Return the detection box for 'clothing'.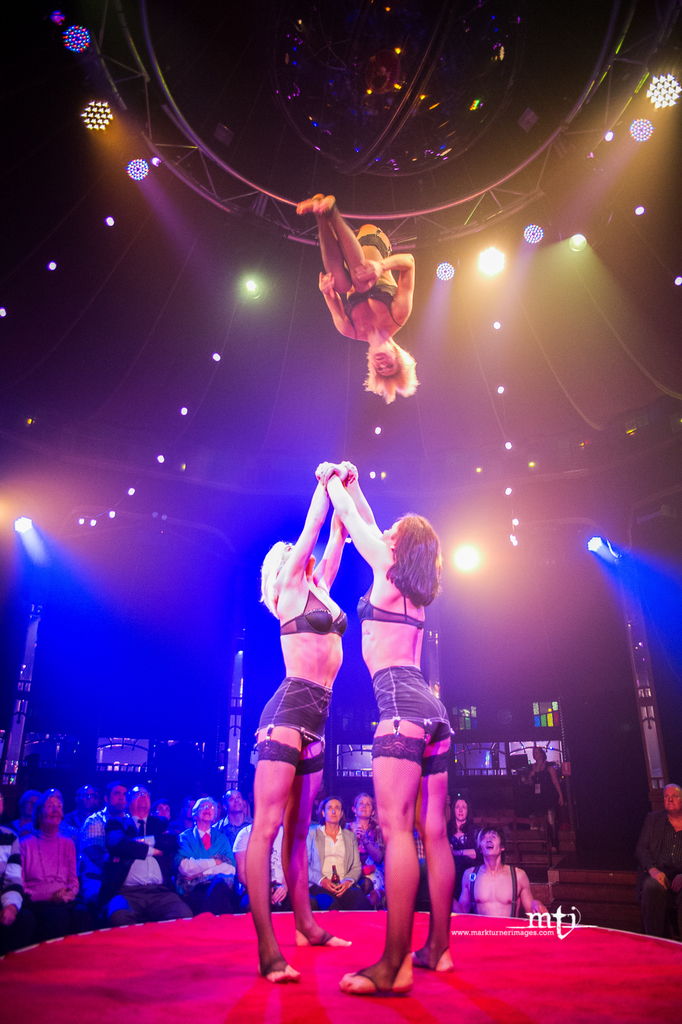
{"x1": 355, "y1": 806, "x2": 380, "y2": 860}.
